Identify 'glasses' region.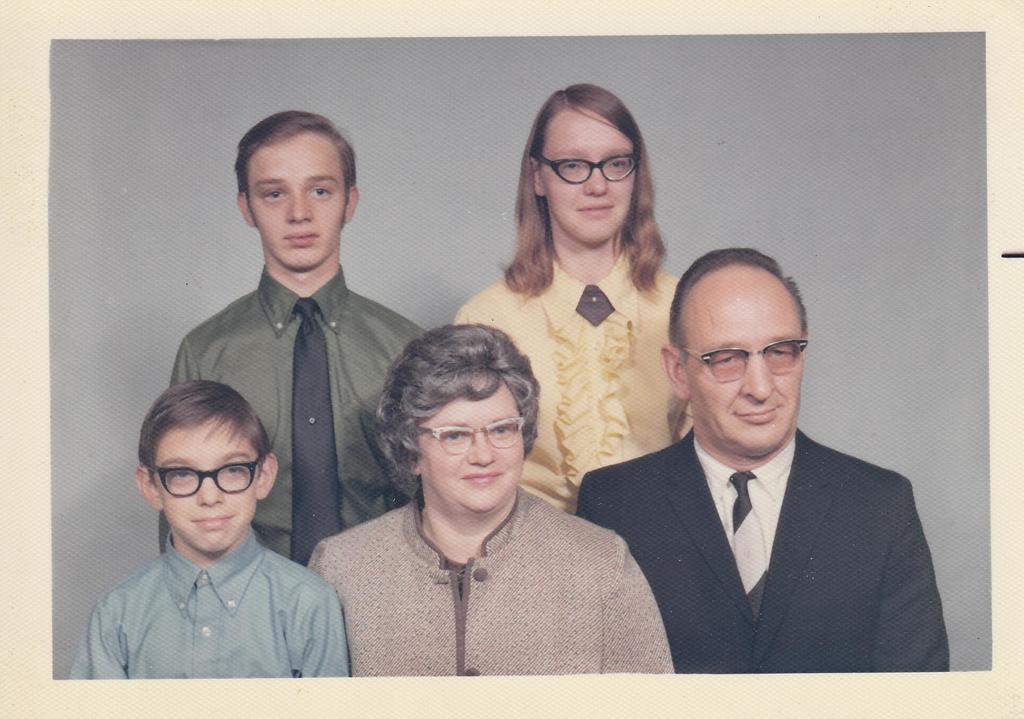
Region: locate(411, 419, 528, 453).
